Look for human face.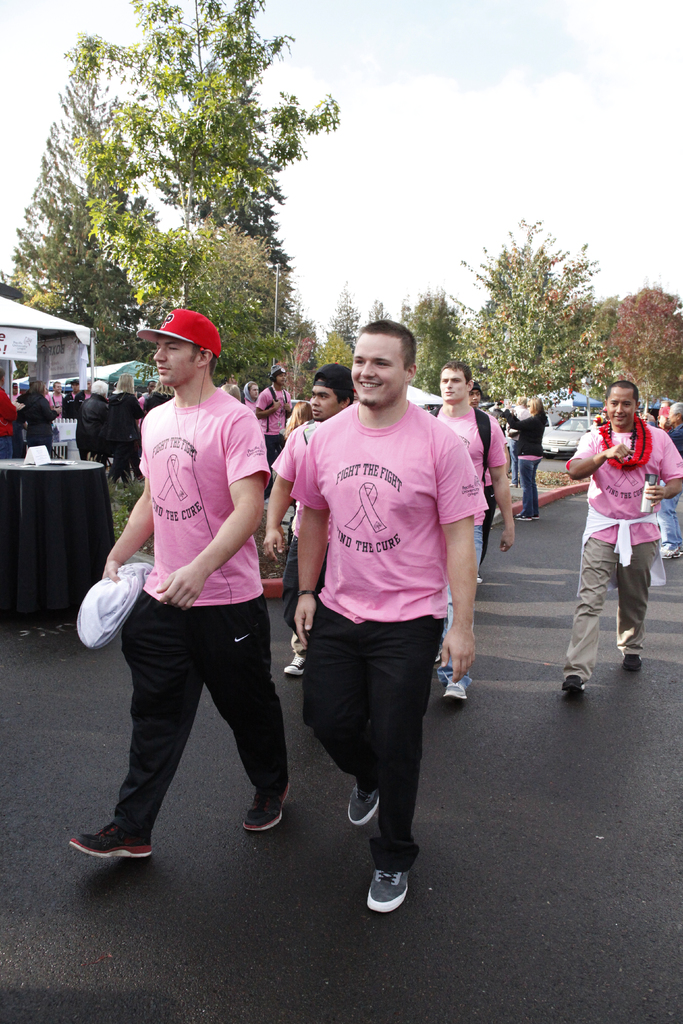
Found: 53,383,62,394.
